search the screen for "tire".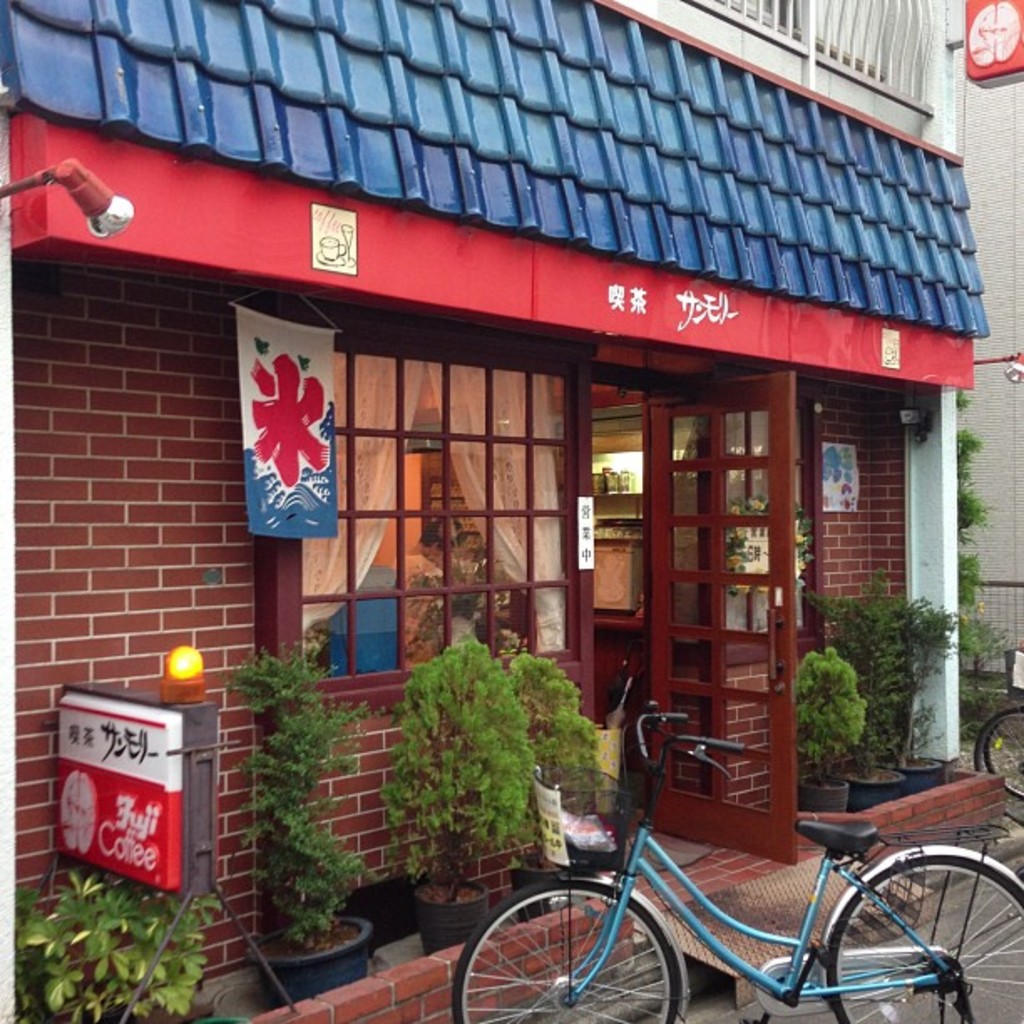
Found at [975, 708, 1022, 822].
